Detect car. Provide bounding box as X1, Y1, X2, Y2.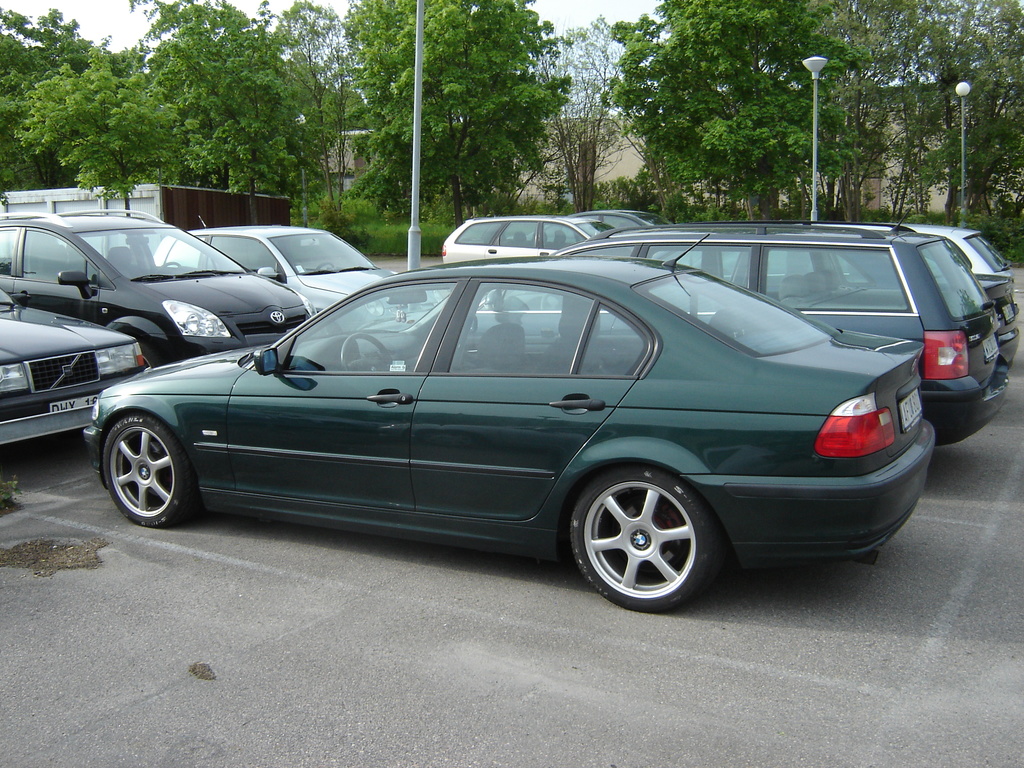
573, 209, 665, 230.
